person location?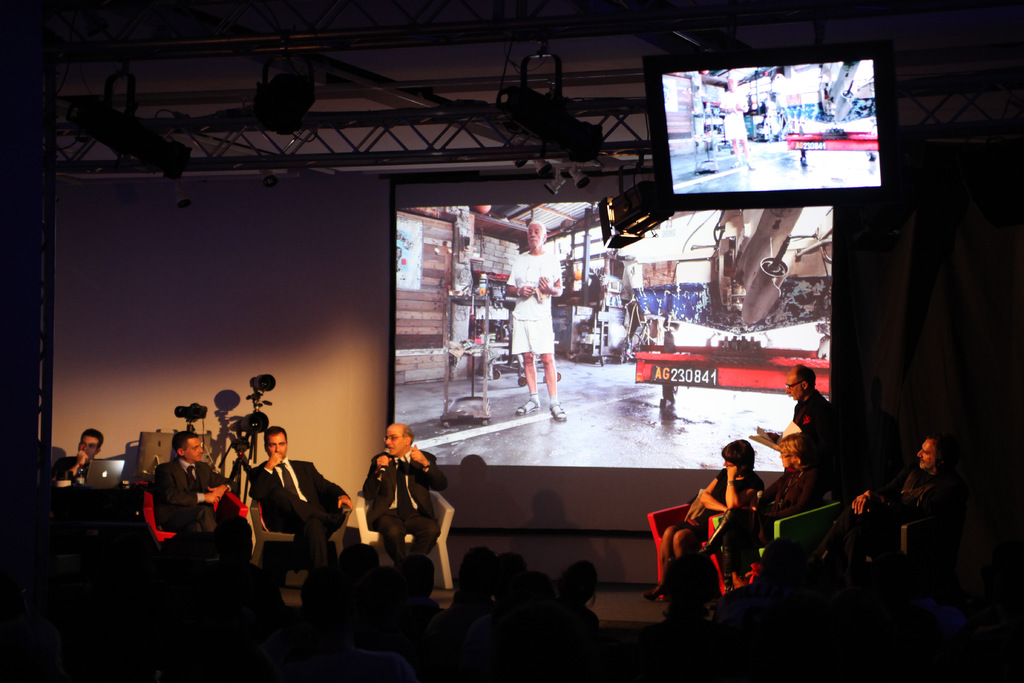
<bbox>241, 422, 364, 567</bbox>
